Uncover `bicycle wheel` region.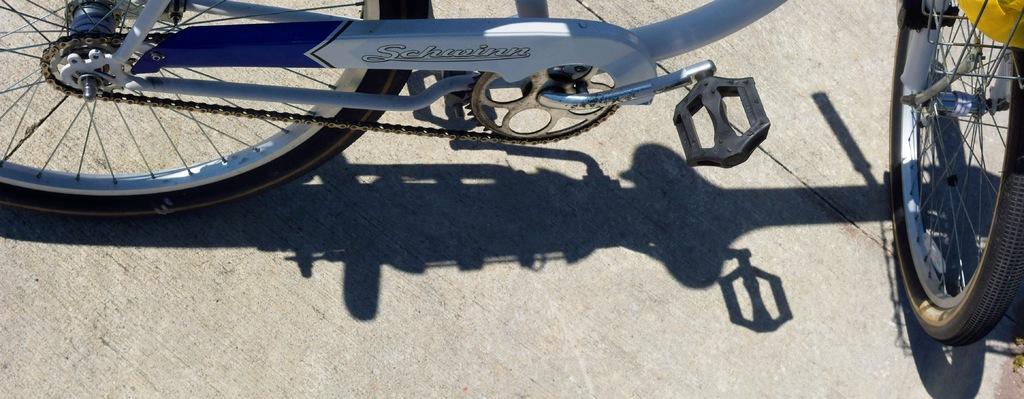
Uncovered: select_region(0, 0, 433, 215).
